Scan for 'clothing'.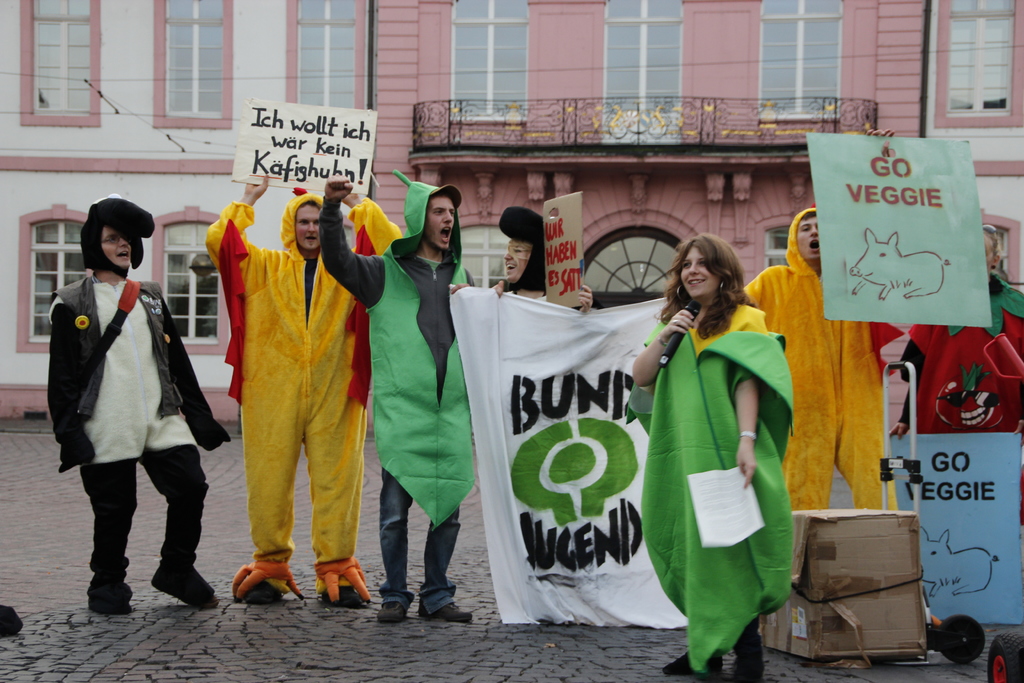
Scan result: locate(633, 272, 813, 672).
